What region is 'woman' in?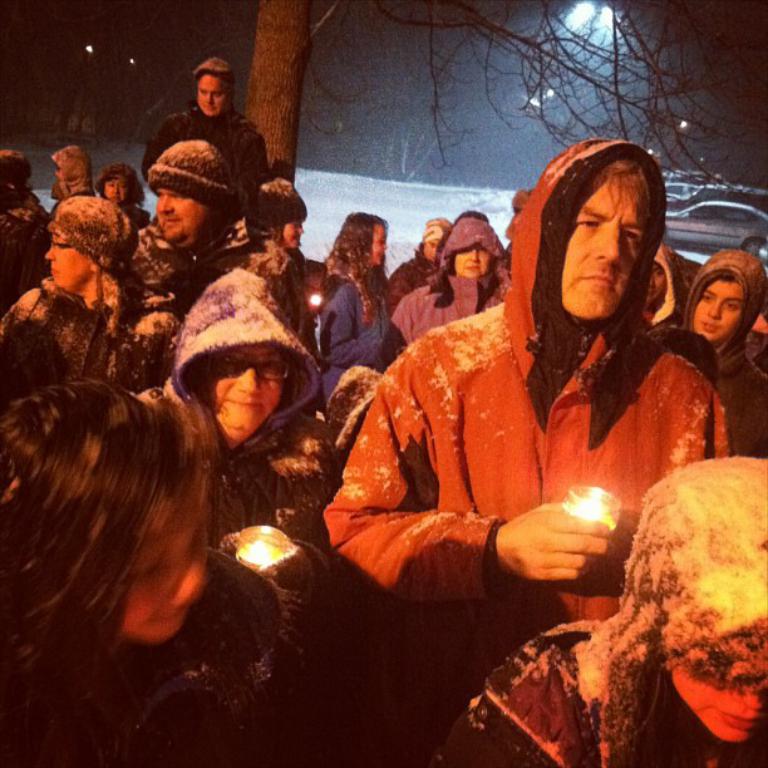
pyautogui.locateOnScreen(0, 144, 74, 311).
